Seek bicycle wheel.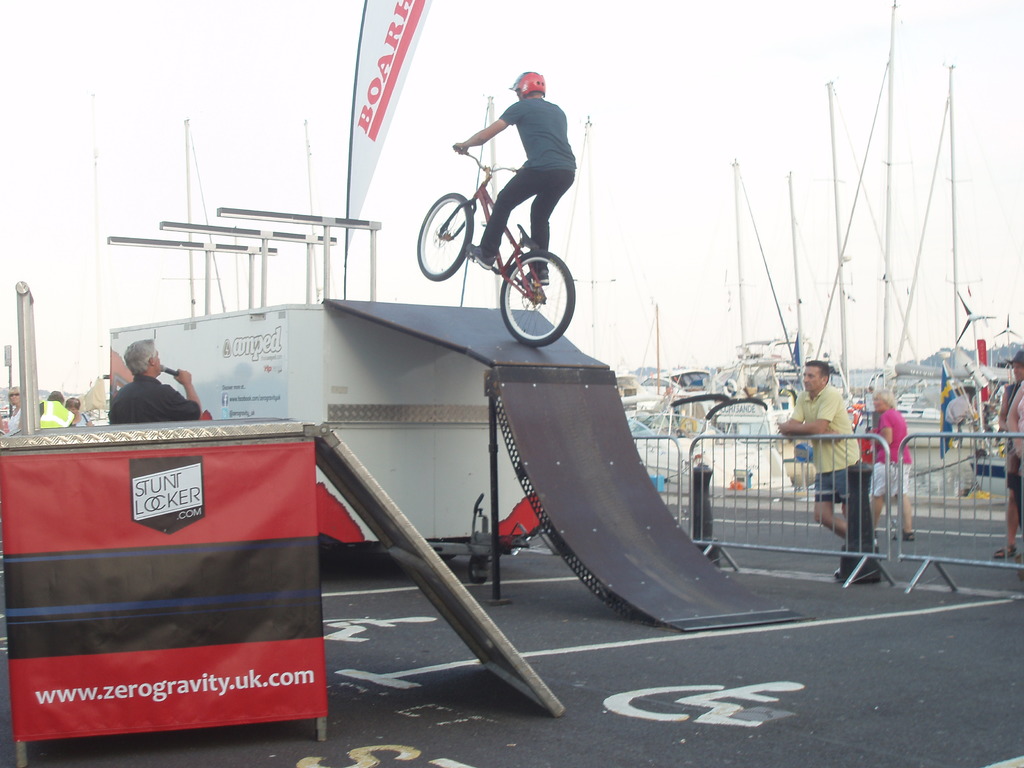
<box>492,239,568,343</box>.
